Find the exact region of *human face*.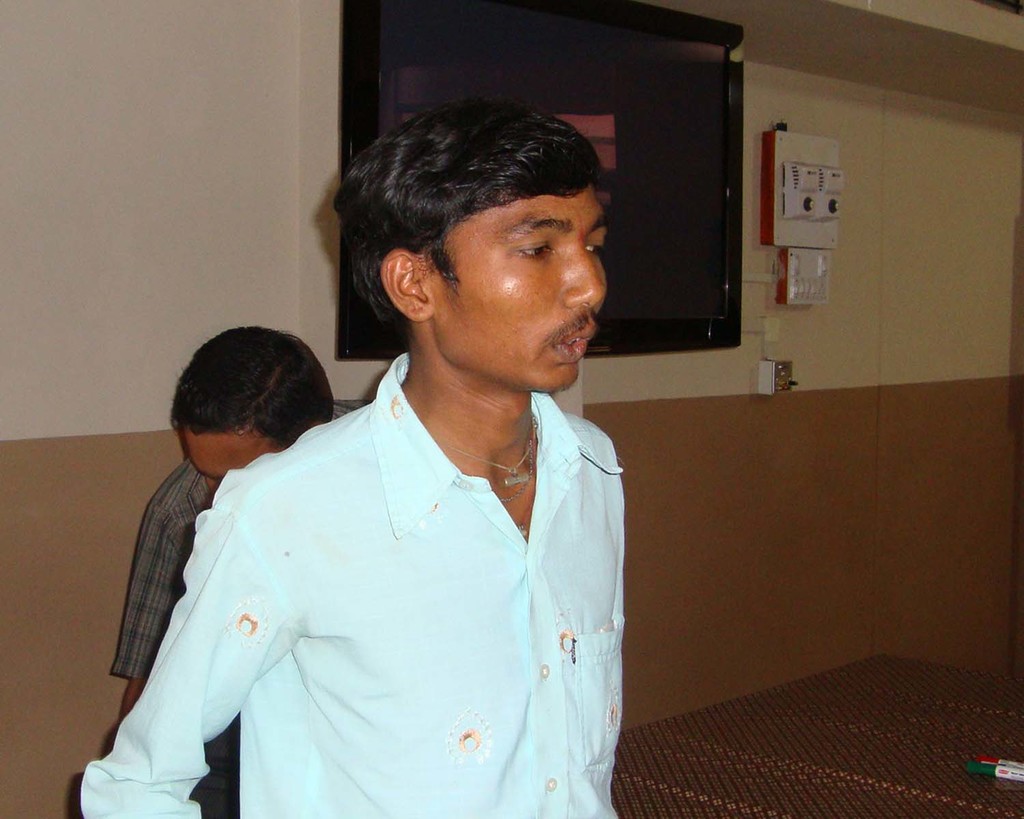
Exact region: bbox=[184, 429, 273, 495].
